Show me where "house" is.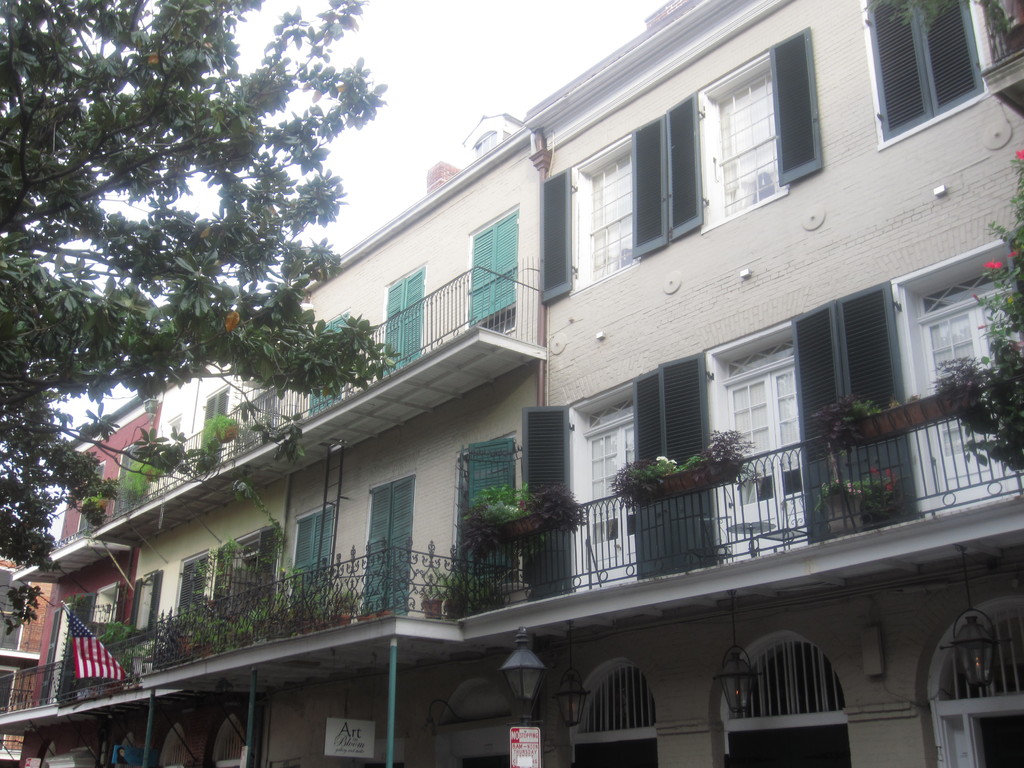
"house" is at 525 0 1023 767.
